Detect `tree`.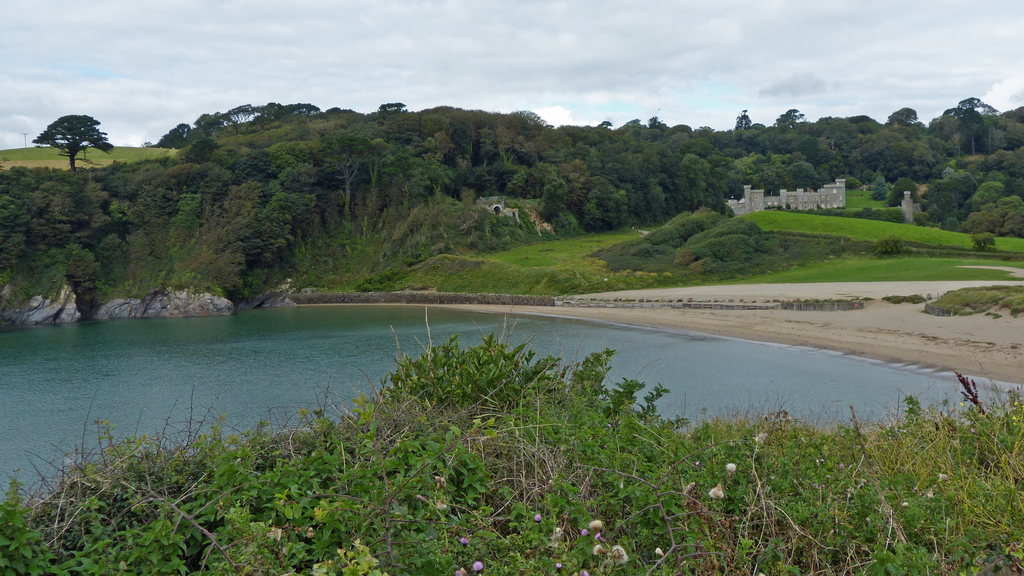
Detected at detection(617, 115, 655, 186).
